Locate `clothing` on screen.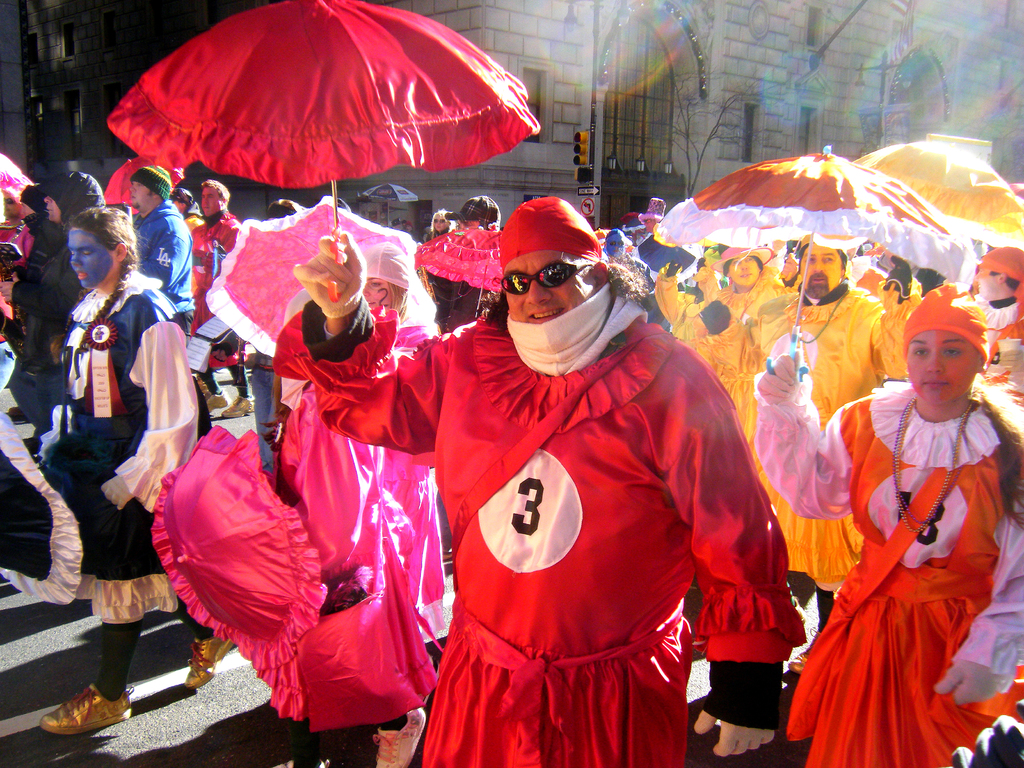
On screen at bbox(210, 200, 420, 366).
